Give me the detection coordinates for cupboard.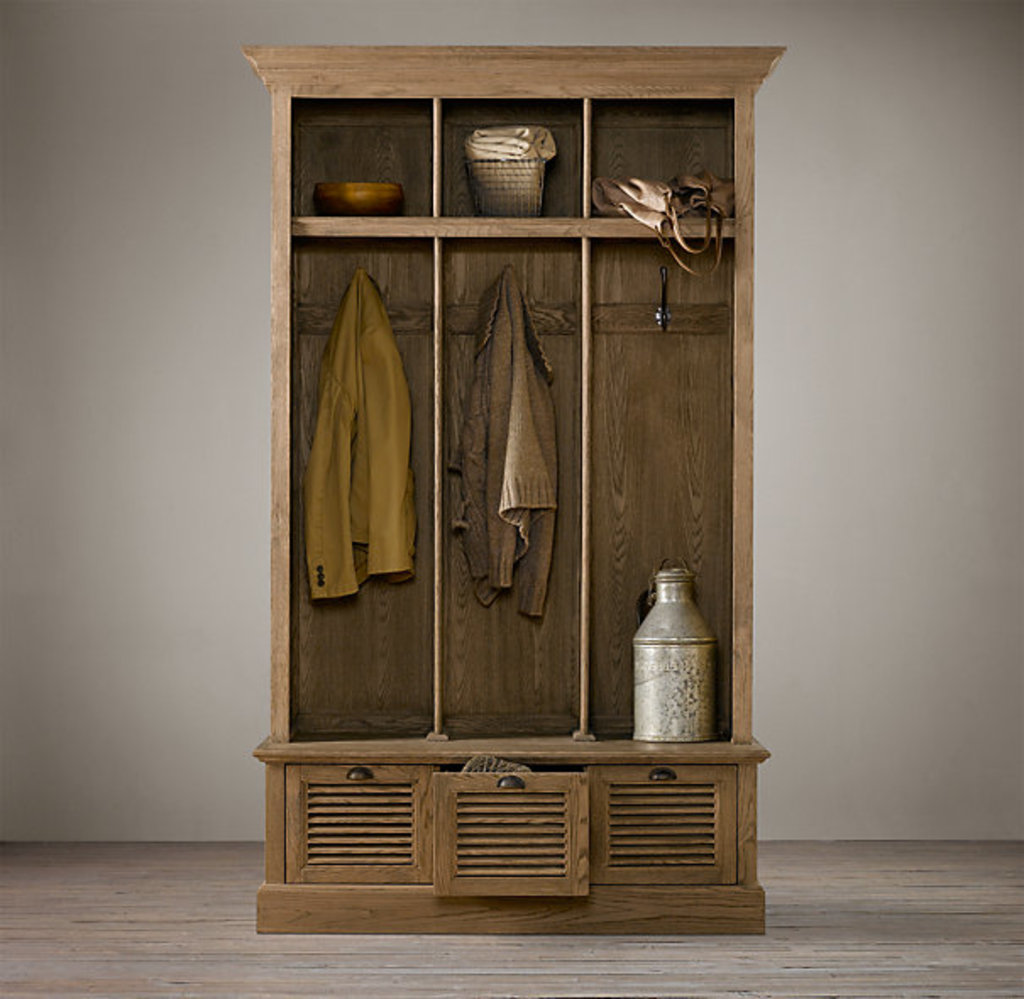
x1=234 y1=44 x2=777 y2=938.
